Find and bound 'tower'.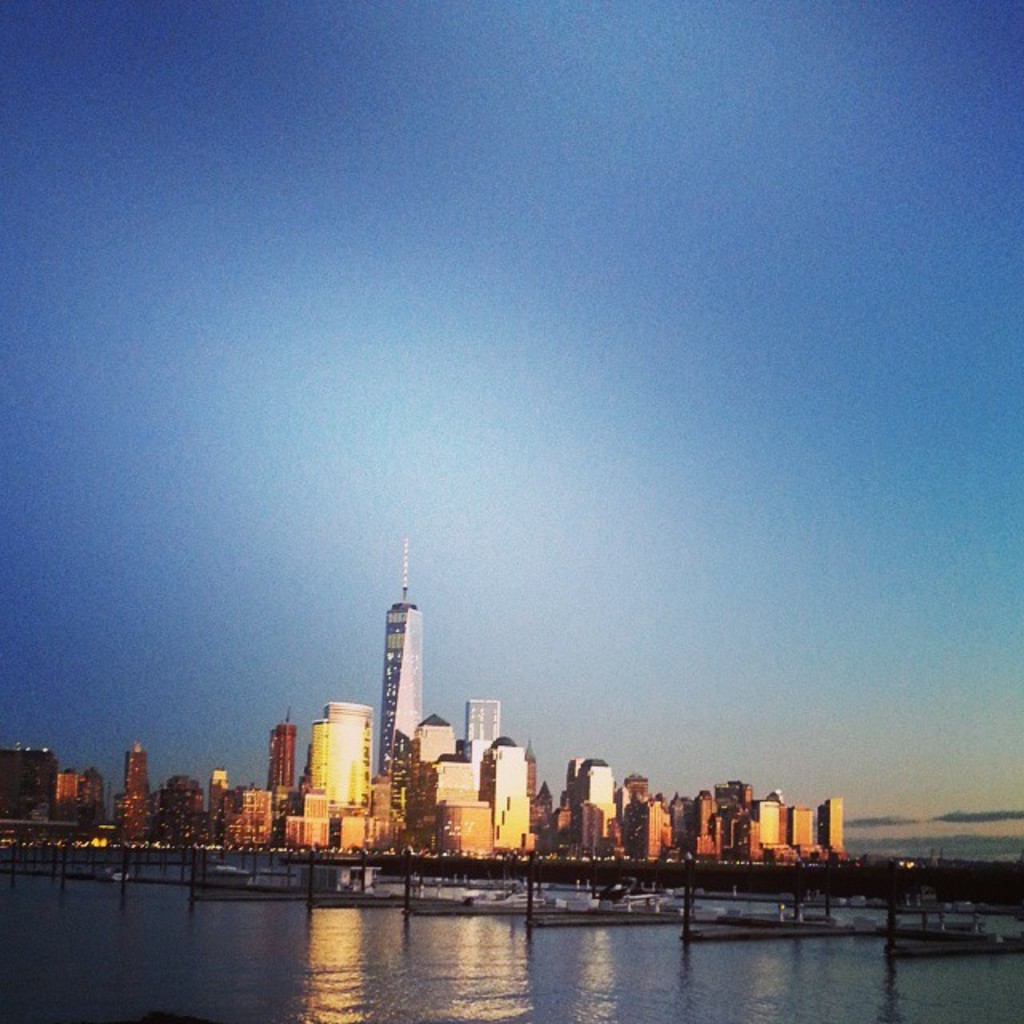
Bound: {"left": 534, "top": 784, "right": 552, "bottom": 843}.
